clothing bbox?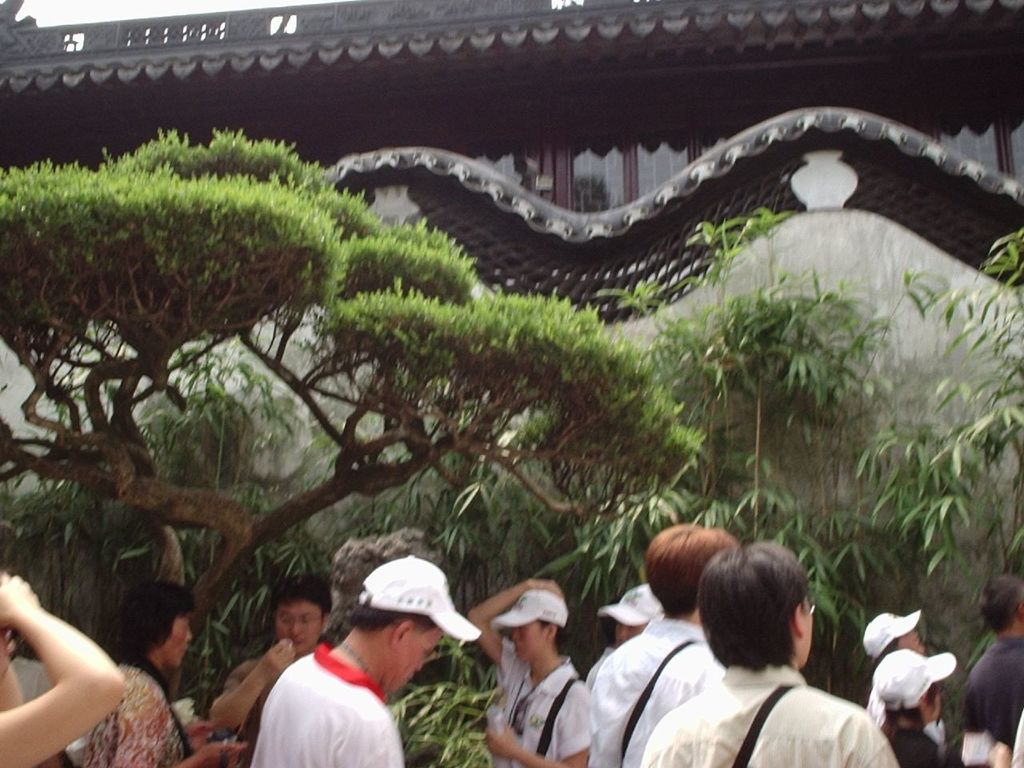
{"left": 85, "top": 652, "right": 187, "bottom": 767}
